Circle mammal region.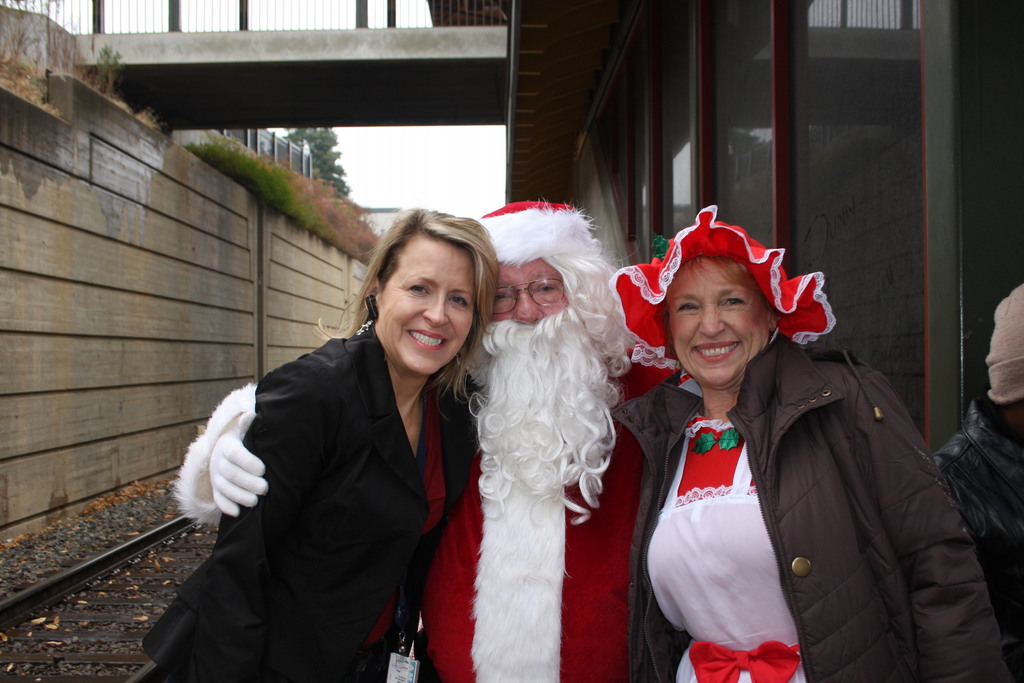
Region: (935,281,1023,682).
